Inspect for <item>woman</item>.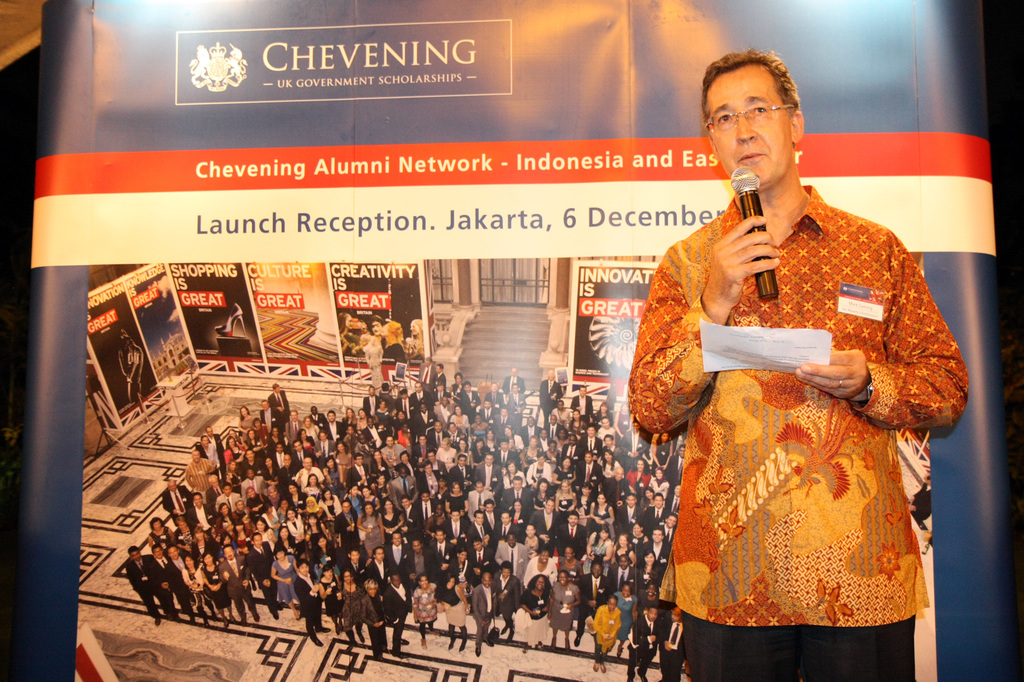
Inspection: bbox=(652, 432, 675, 477).
